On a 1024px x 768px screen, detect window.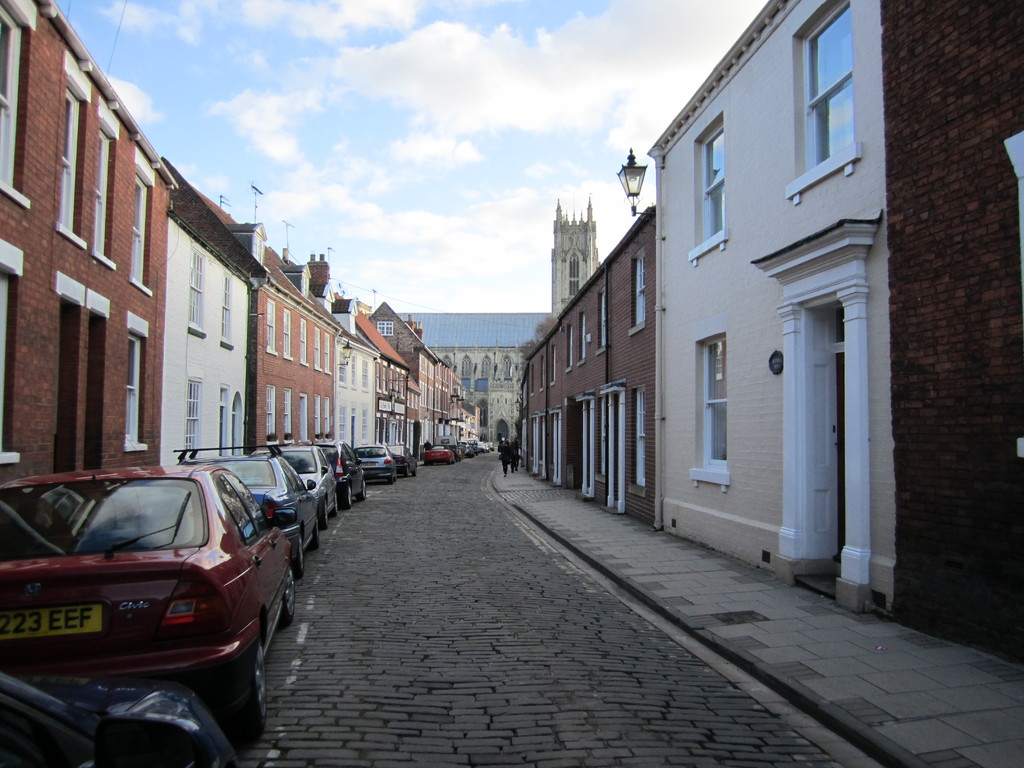
[x1=578, y1=305, x2=587, y2=369].
